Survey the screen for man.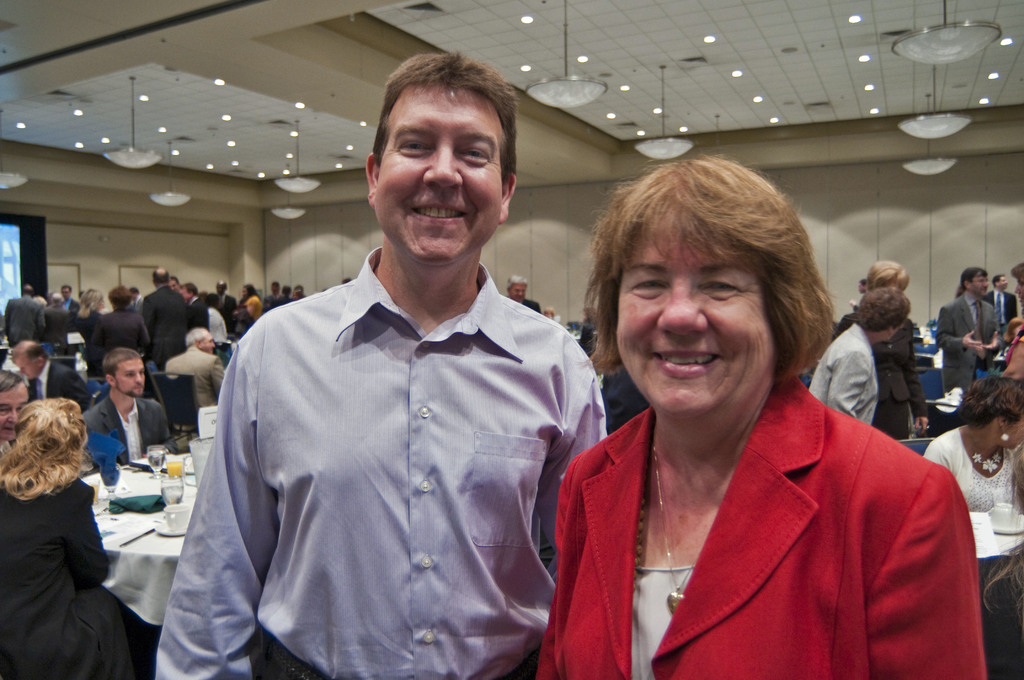
Survey found: BBox(941, 263, 1005, 391).
